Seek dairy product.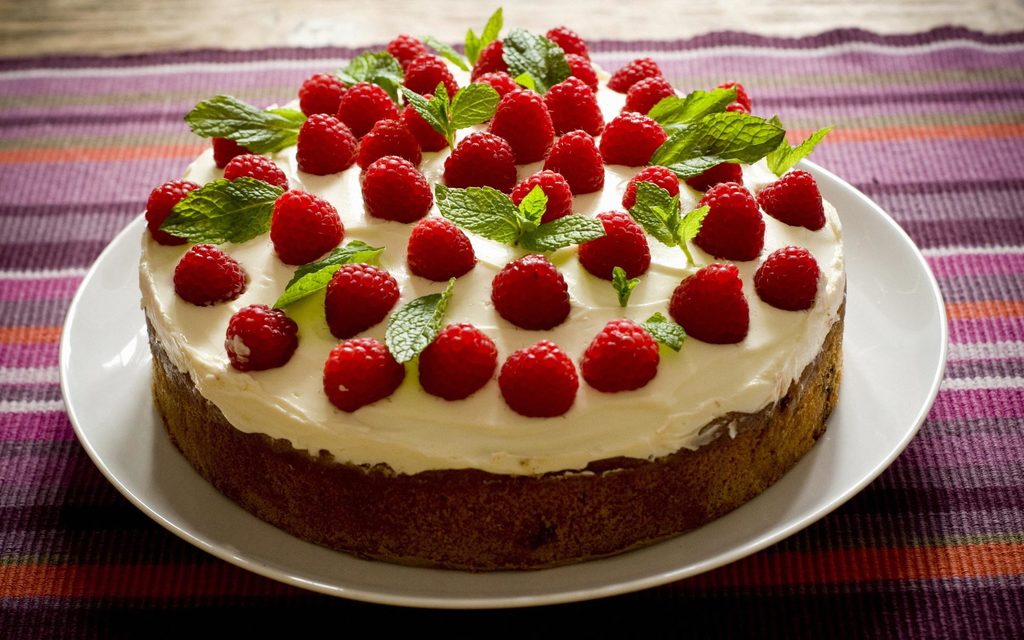
[x1=756, y1=238, x2=826, y2=317].
